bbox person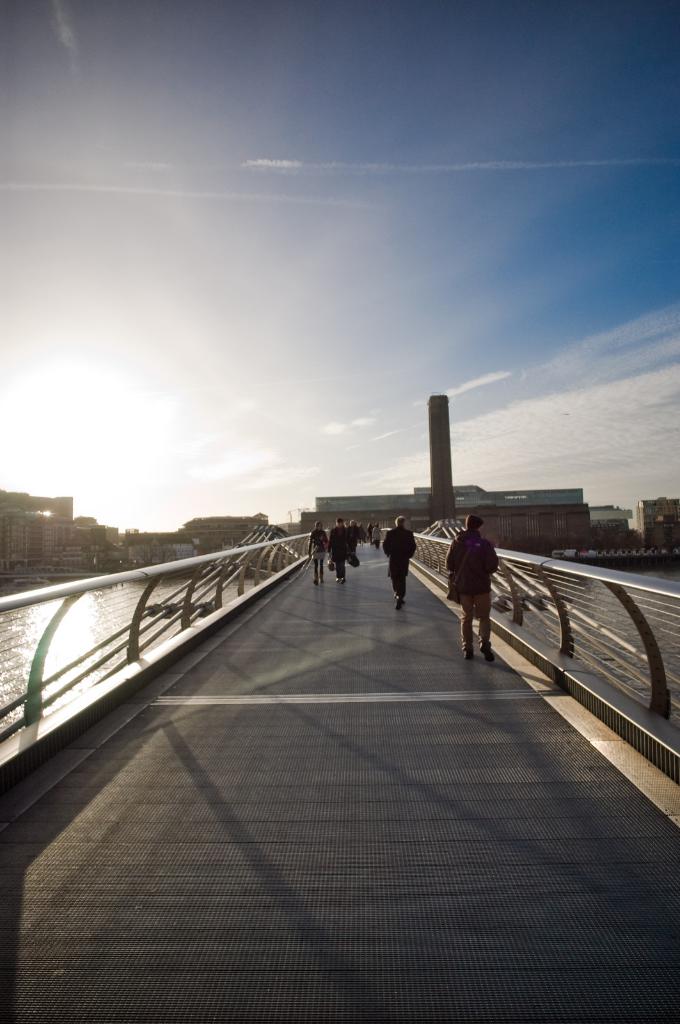
x1=380 y1=509 x2=429 y2=616
